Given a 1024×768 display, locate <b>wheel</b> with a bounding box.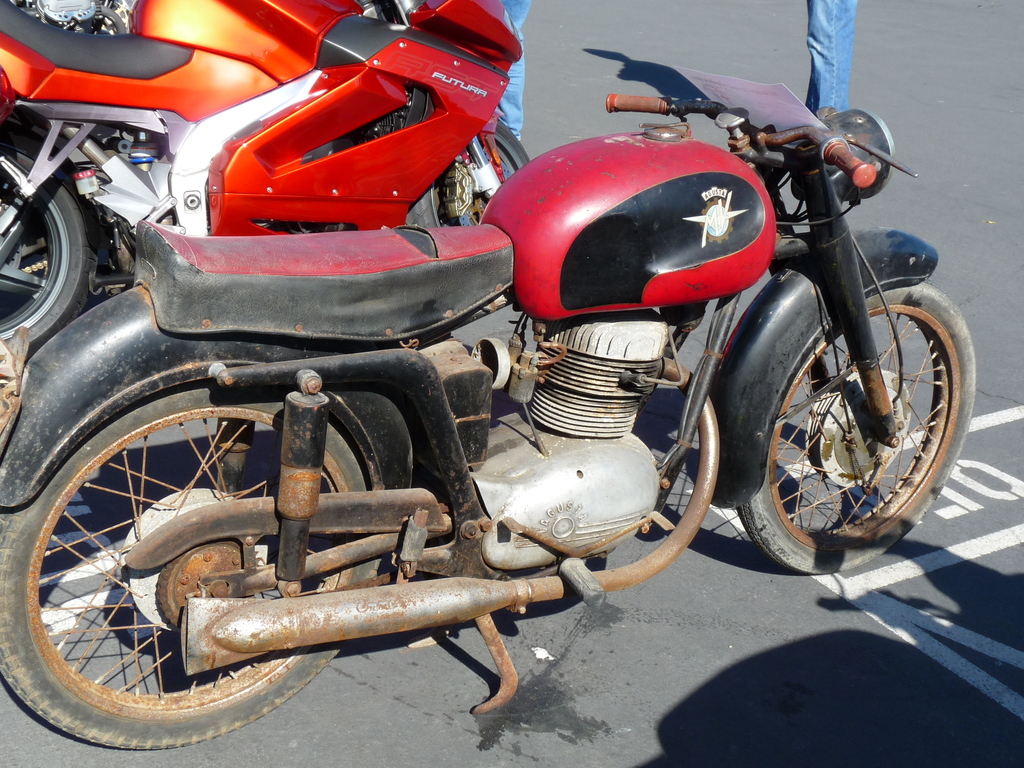
Located: rect(404, 116, 532, 225).
